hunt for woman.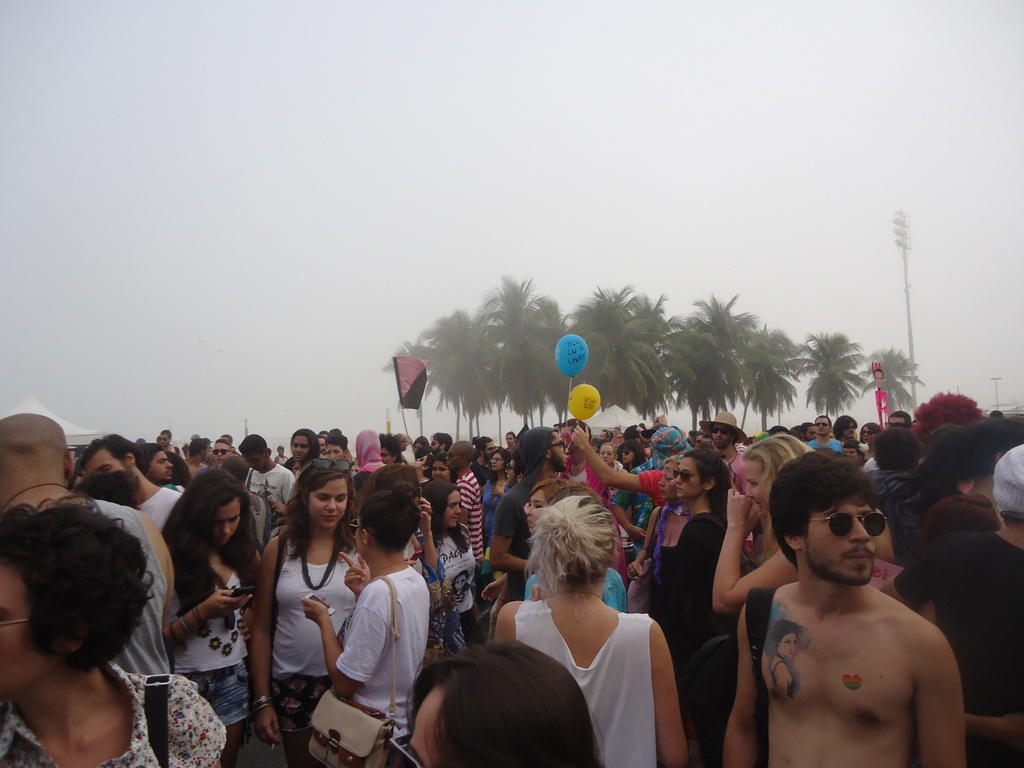
Hunted down at l=246, t=464, r=348, b=751.
